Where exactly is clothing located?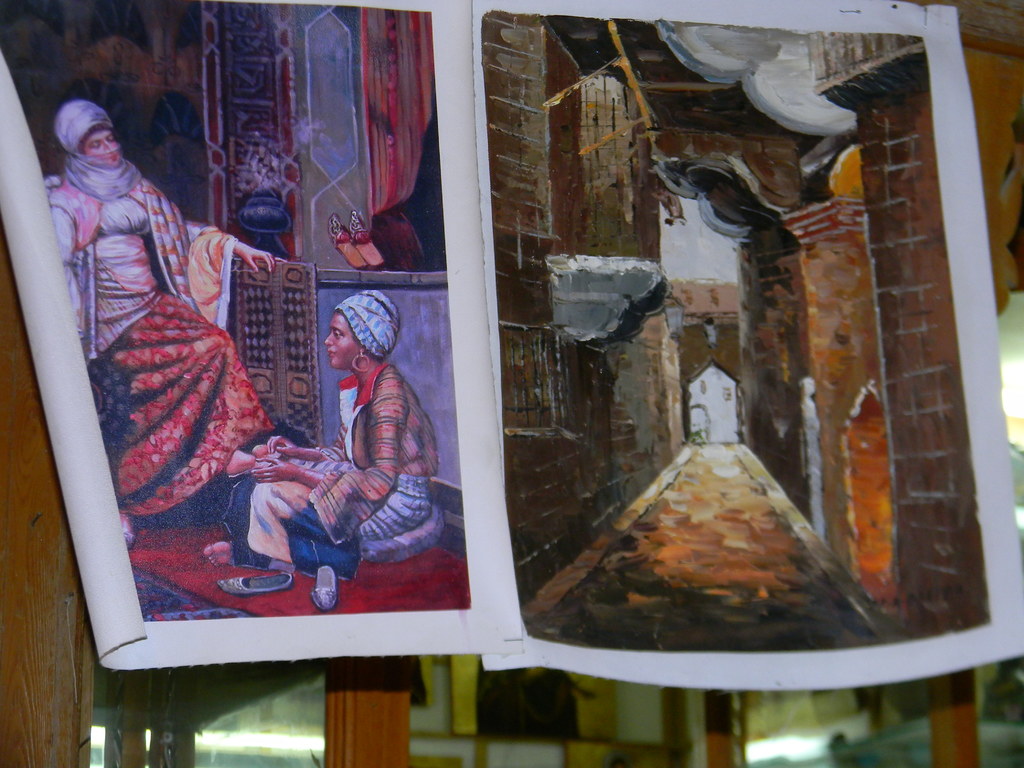
Its bounding box is box(243, 363, 442, 569).
